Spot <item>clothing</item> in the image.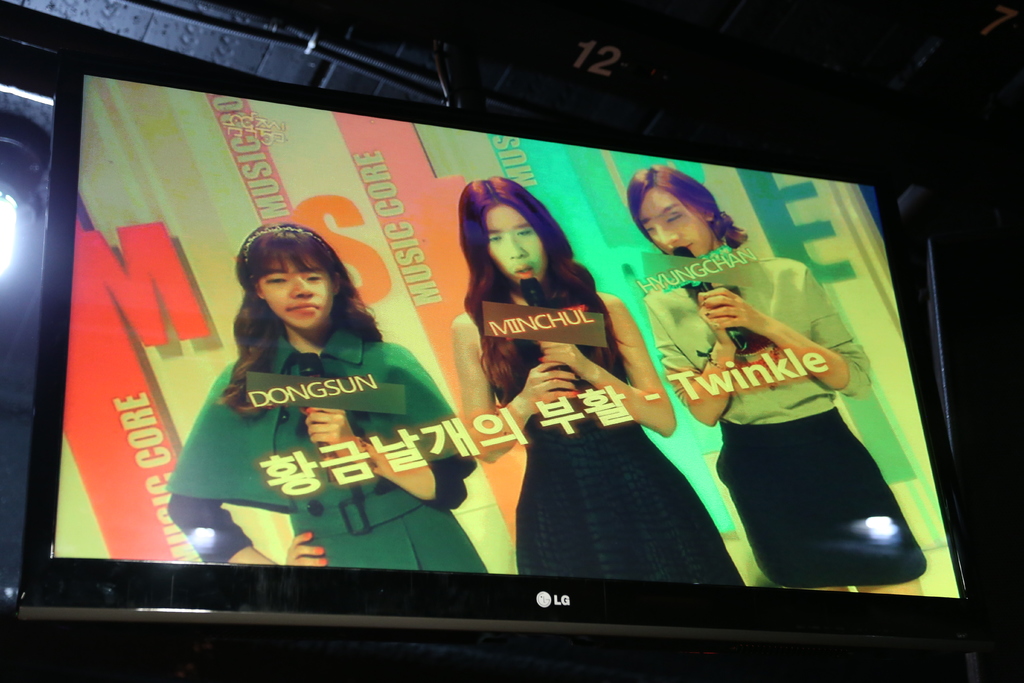
<item>clothing</item> found at x1=657, y1=244, x2=876, y2=586.
